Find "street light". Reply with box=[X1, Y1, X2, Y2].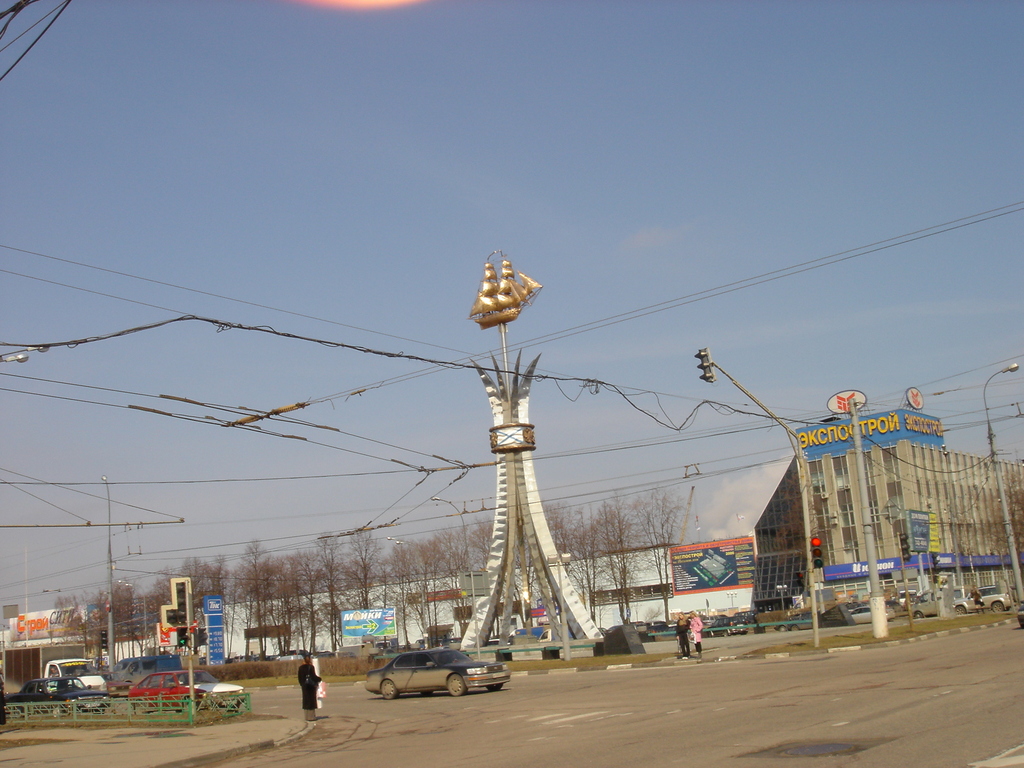
box=[979, 356, 1019, 610].
